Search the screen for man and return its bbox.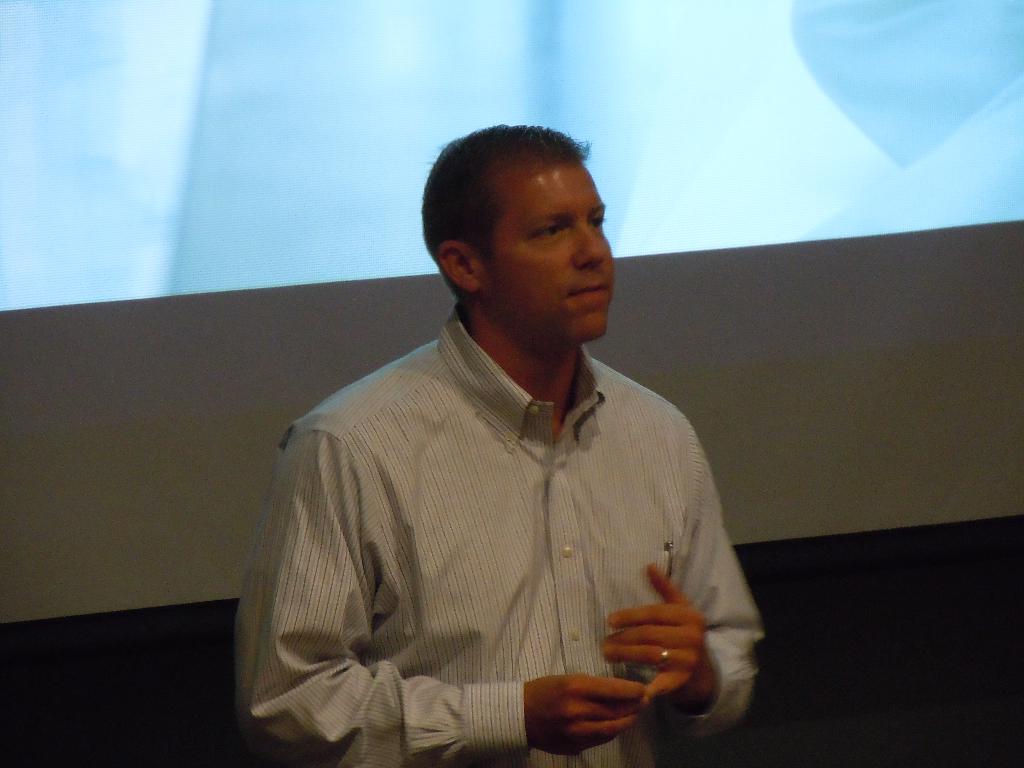
Found: Rect(263, 136, 755, 762).
